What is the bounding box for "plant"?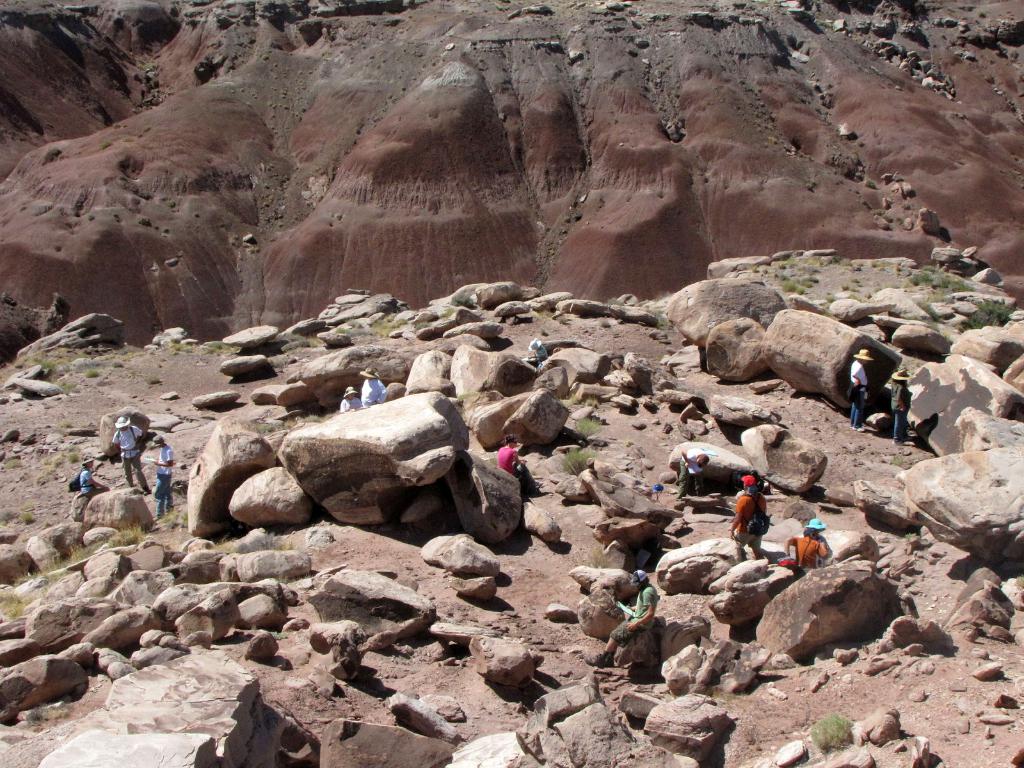
[348,317,369,336].
